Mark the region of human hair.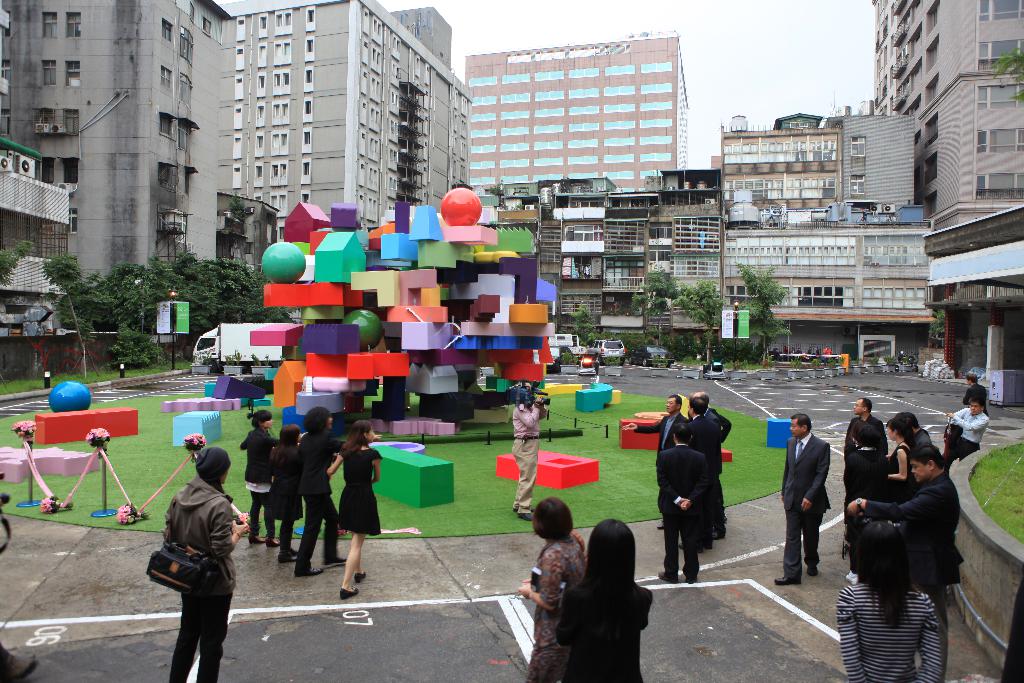
Region: {"left": 671, "top": 422, "right": 691, "bottom": 443}.
